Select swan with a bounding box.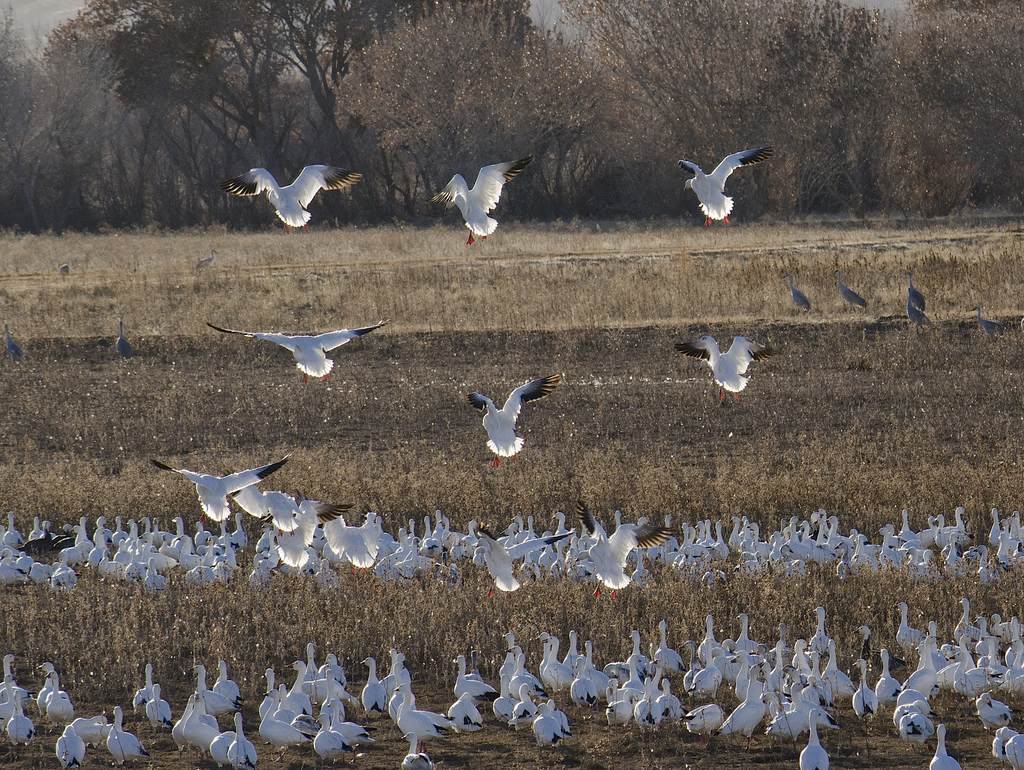
box=[808, 604, 833, 655].
